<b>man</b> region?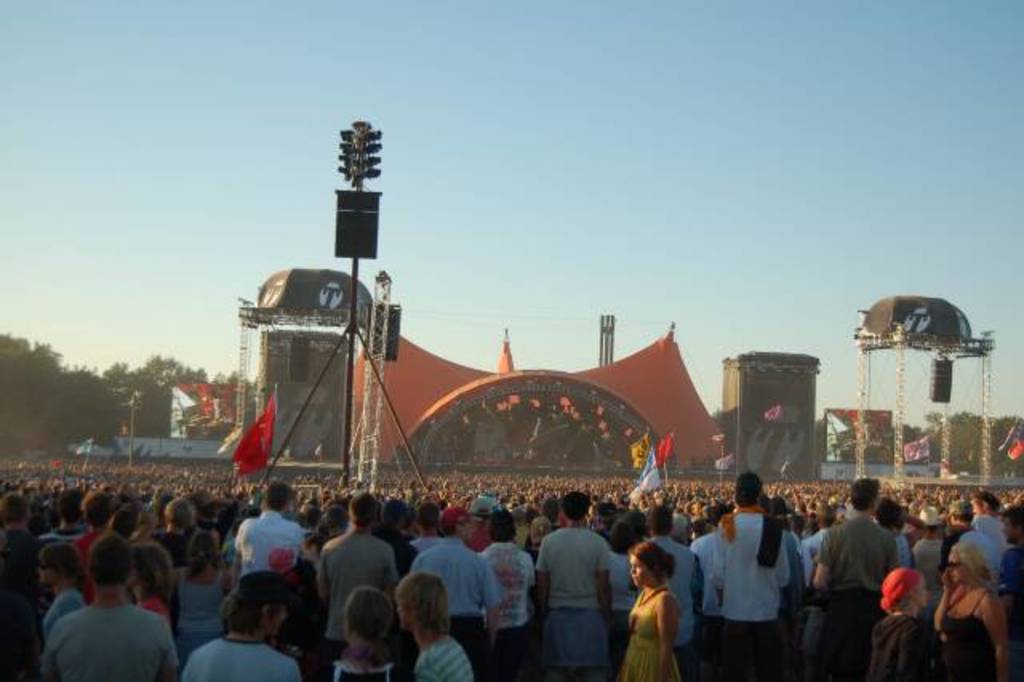
Rect(235, 479, 306, 575)
